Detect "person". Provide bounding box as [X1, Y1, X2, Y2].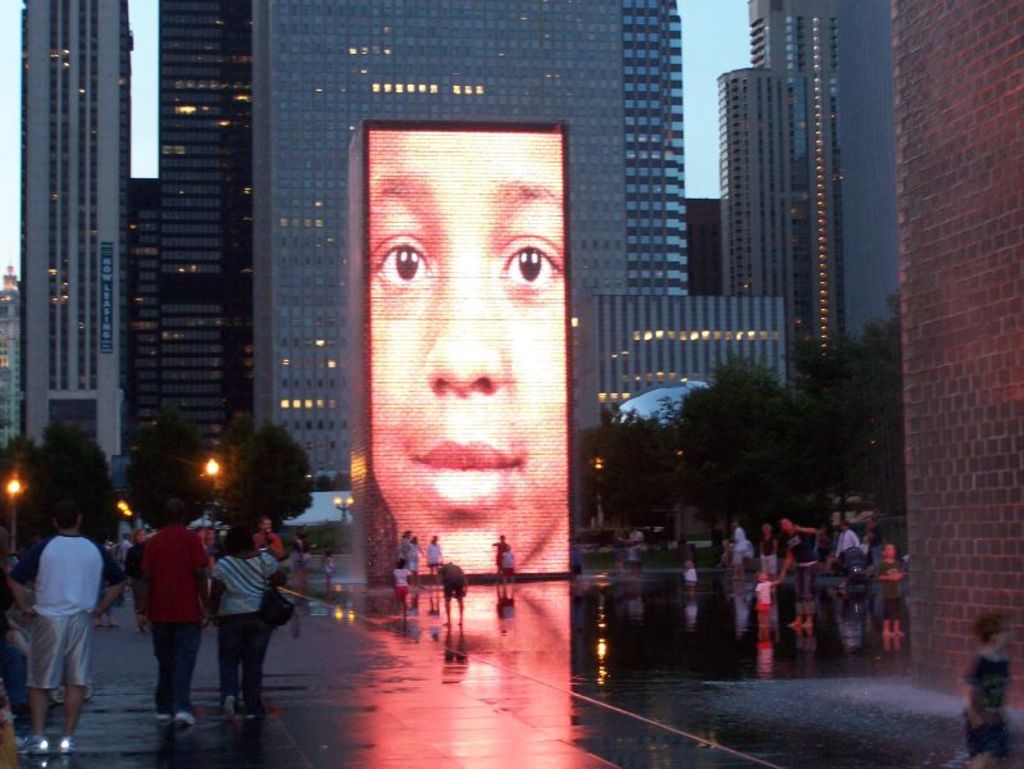
[499, 549, 518, 600].
